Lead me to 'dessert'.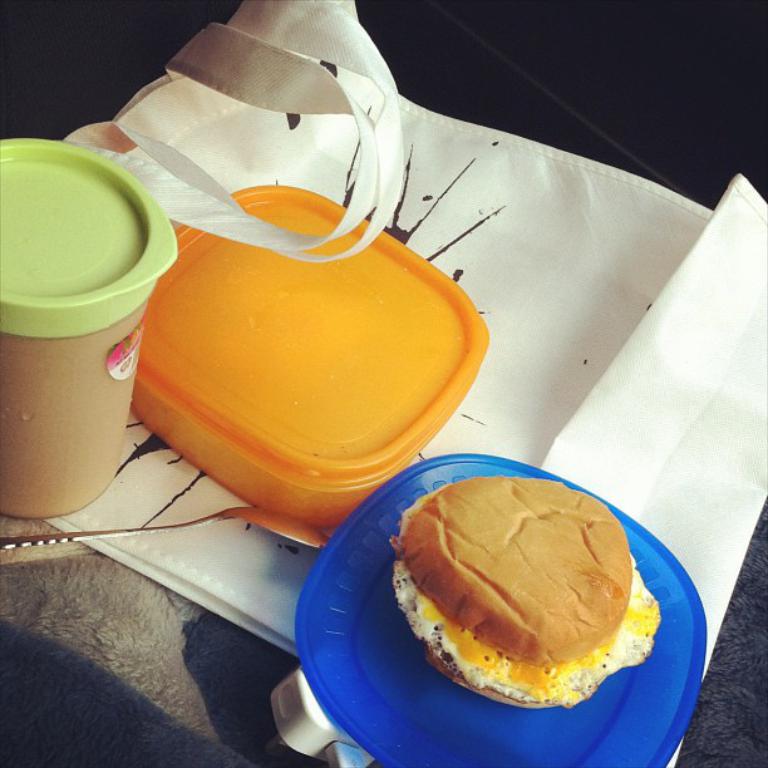
Lead to locate(366, 463, 655, 725).
